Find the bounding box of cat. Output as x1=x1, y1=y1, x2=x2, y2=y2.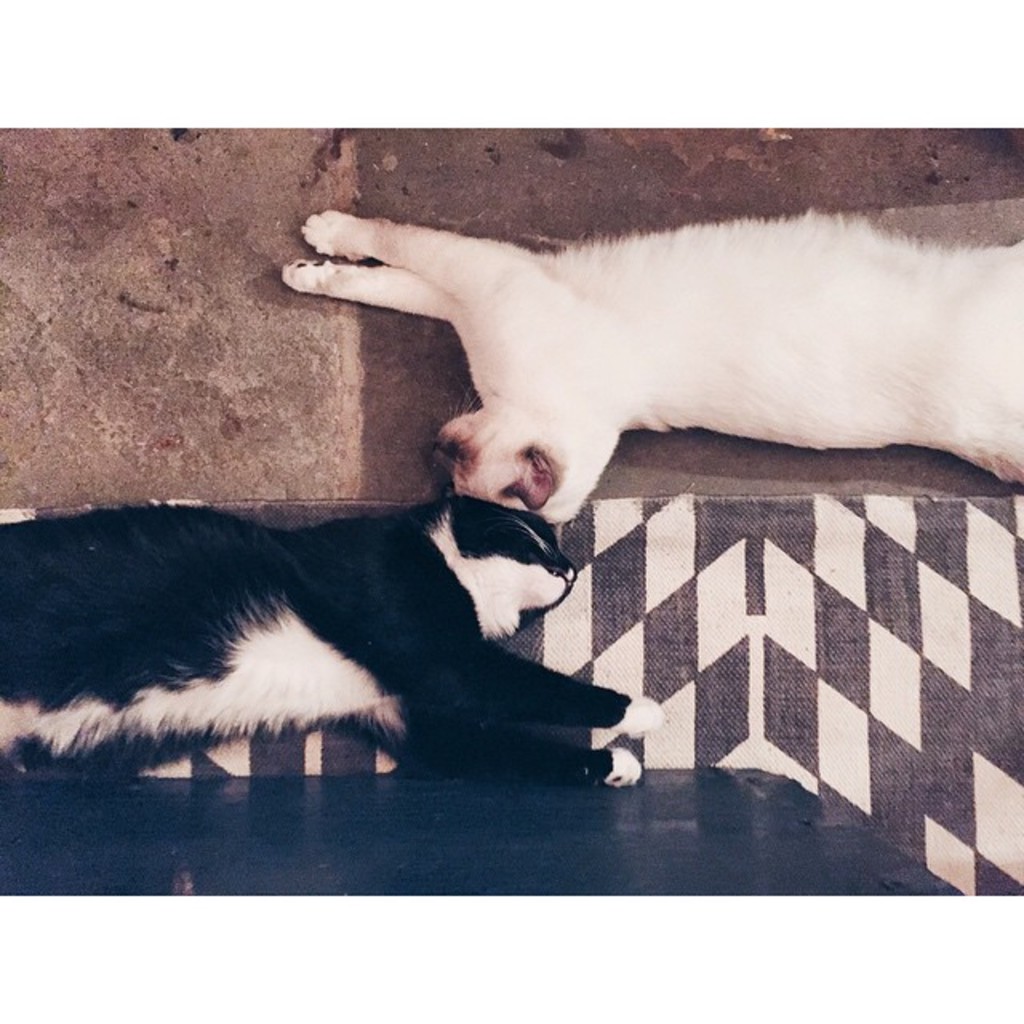
x1=0, y1=490, x2=659, y2=779.
